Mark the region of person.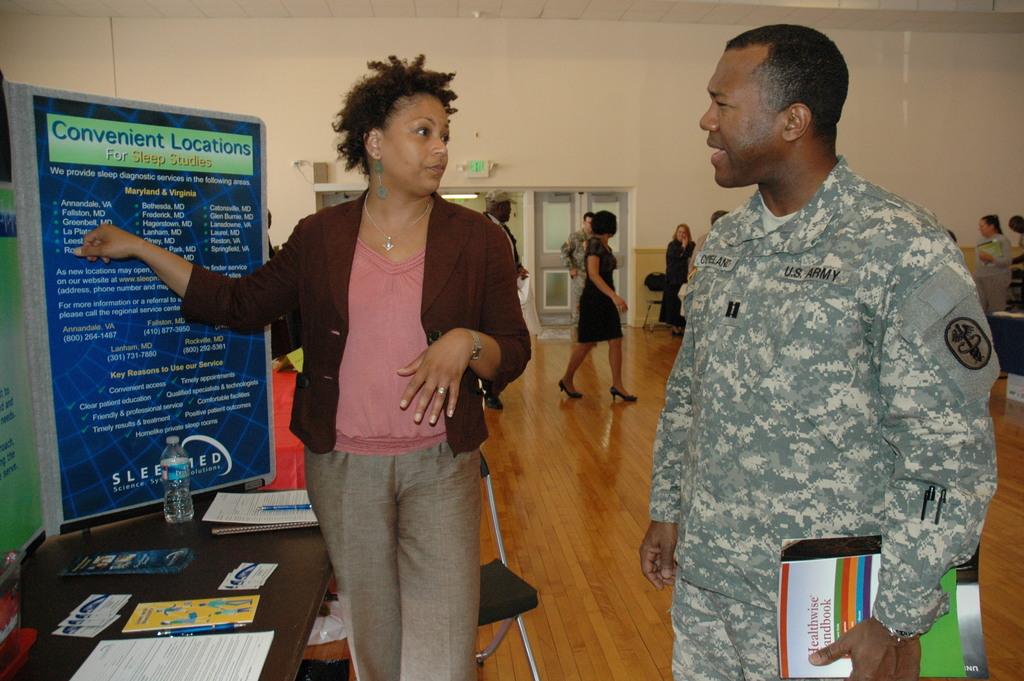
Region: detection(973, 215, 1011, 321).
